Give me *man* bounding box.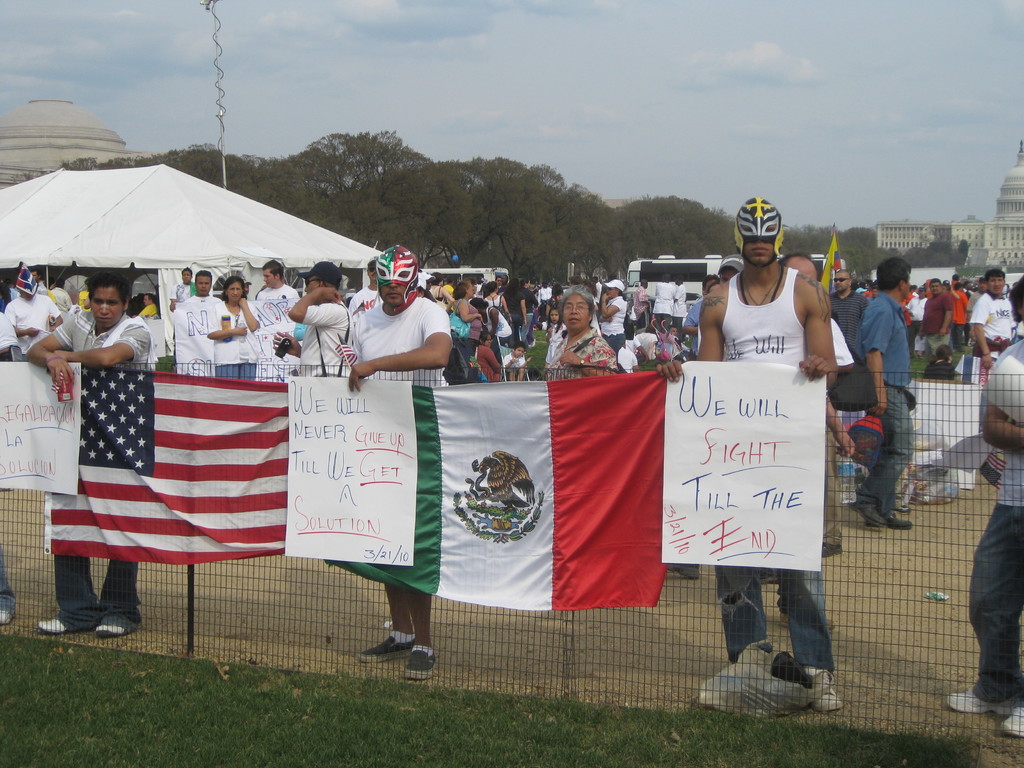
<region>255, 259, 299, 301</region>.
